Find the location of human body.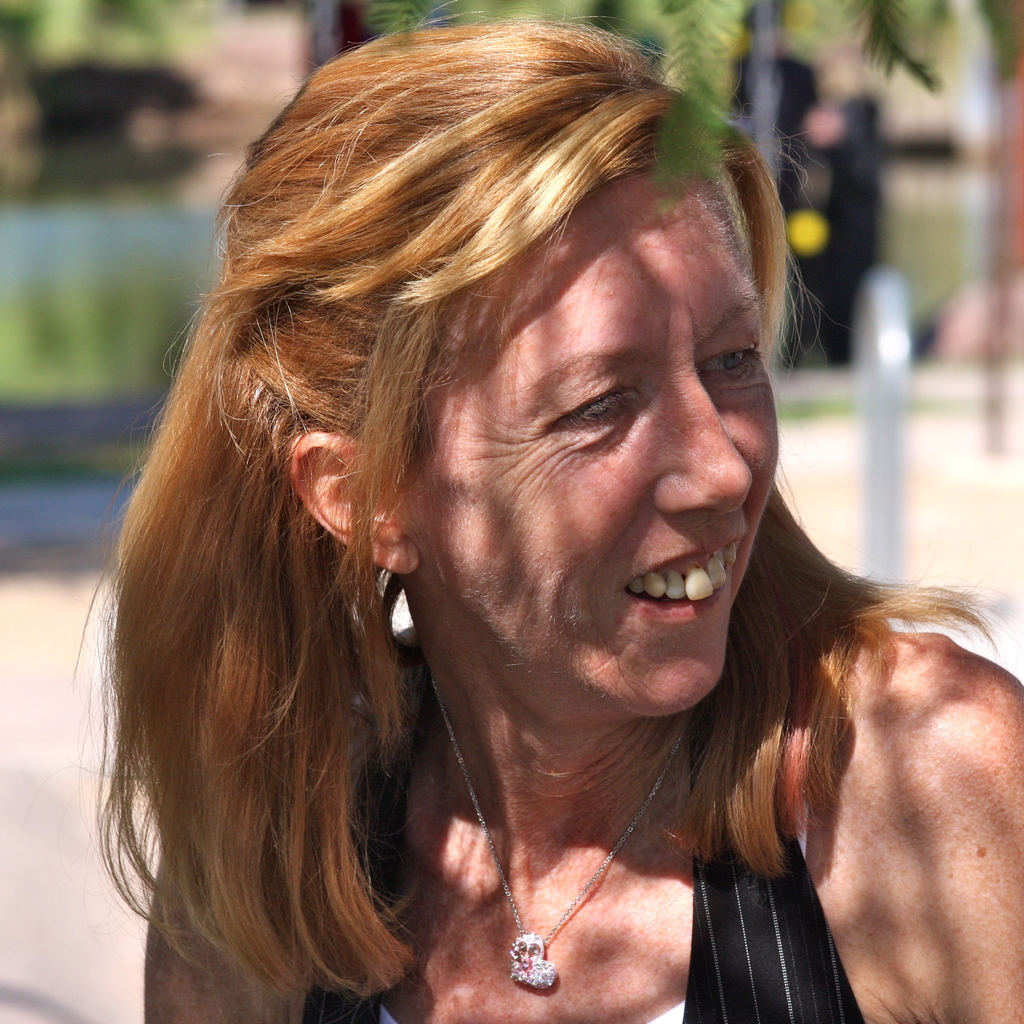
Location: x1=0 y1=28 x2=1023 y2=1023.
